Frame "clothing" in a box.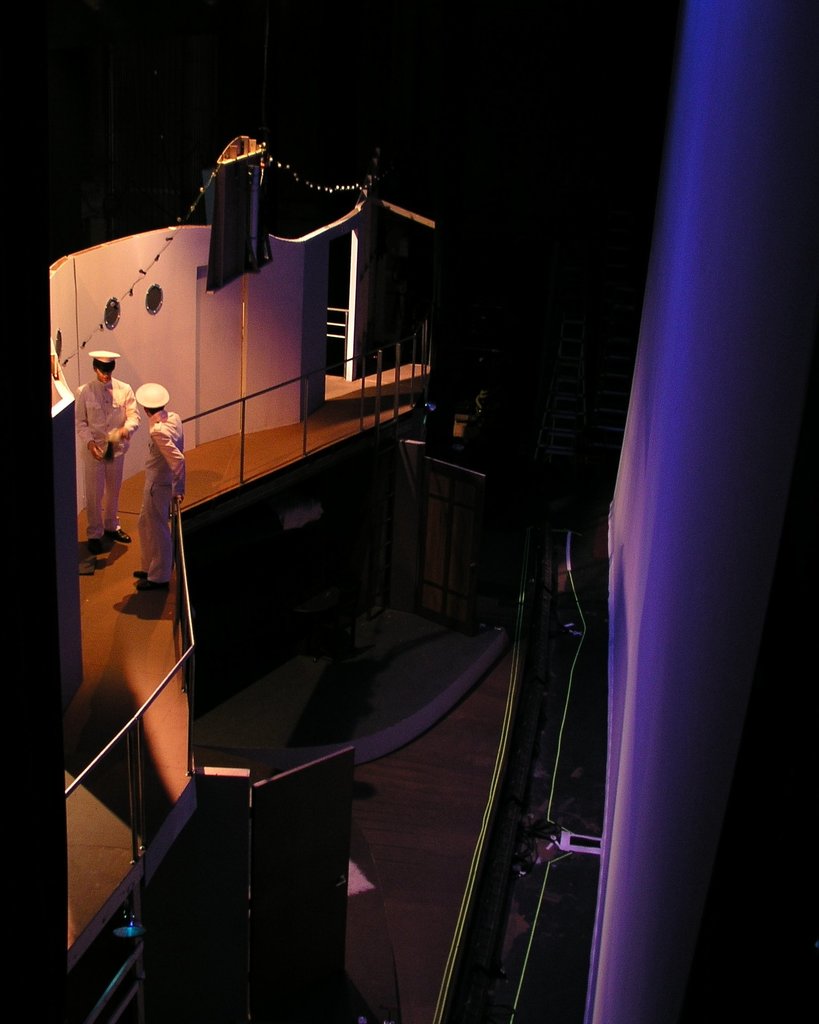
box(142, 412, 187, 582).
